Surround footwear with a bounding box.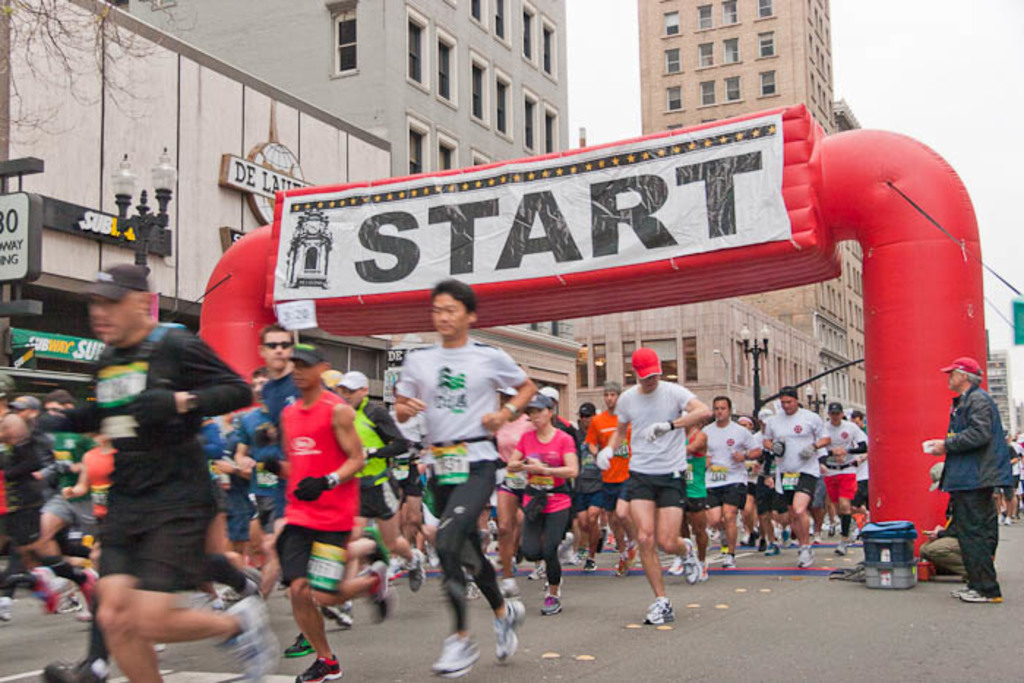
{"left": 291, "top": 655, "right": 345, "bottom": 682}.
